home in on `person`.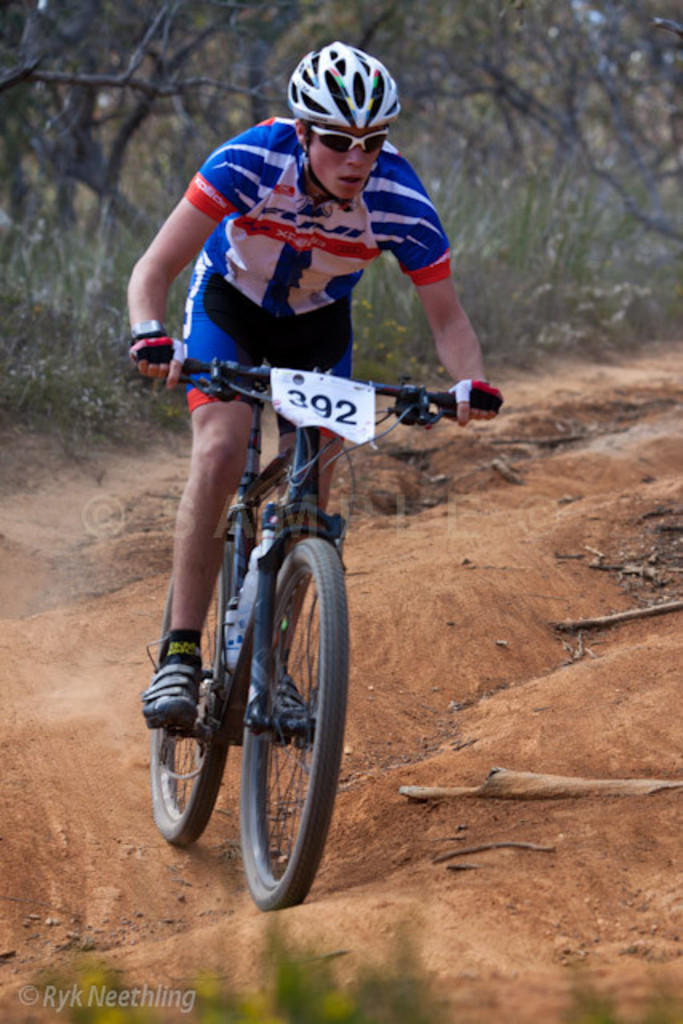
Homed in at [123, 38, 505, 733].
